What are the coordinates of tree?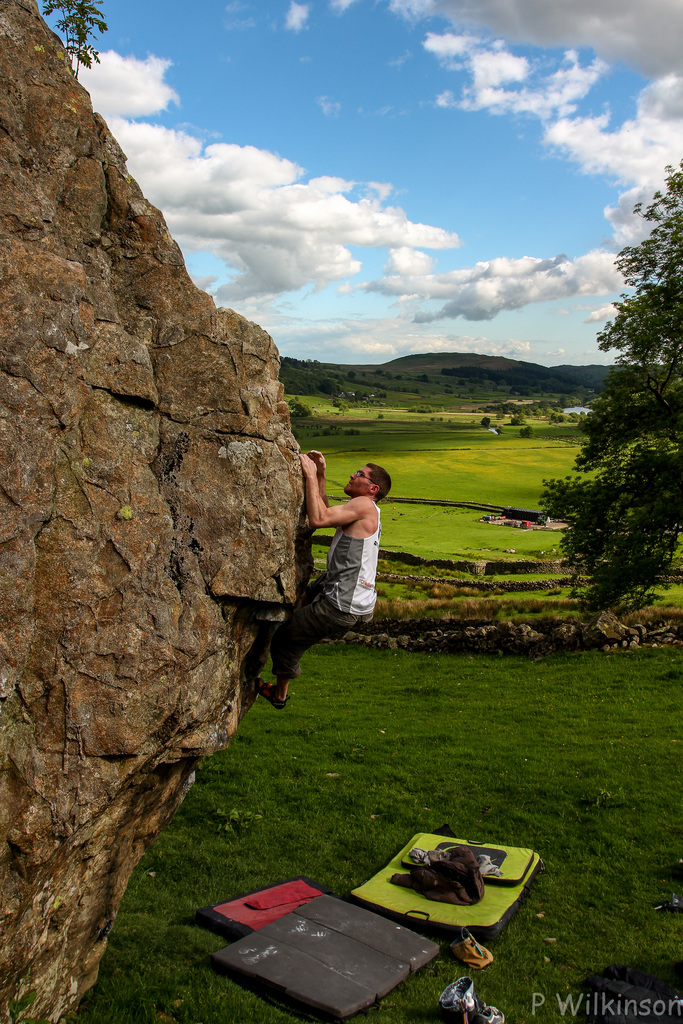
rect(378, 389, 386, 396).
